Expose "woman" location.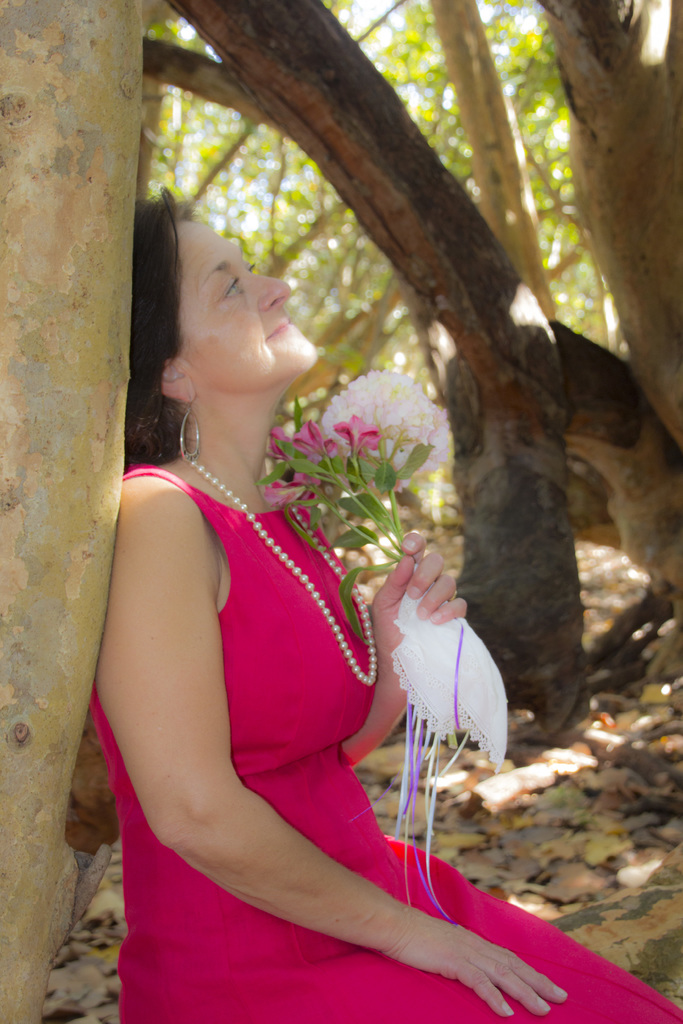
Exposed at 104, 188, 677, 1023.
